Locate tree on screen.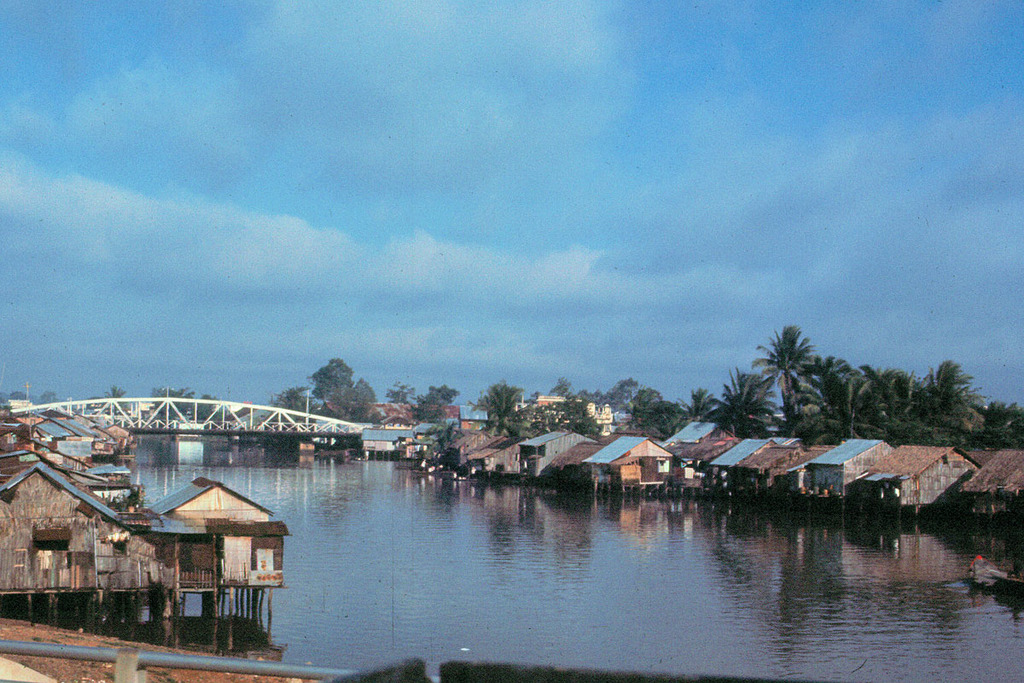
On screen at [864,359,986,443].
